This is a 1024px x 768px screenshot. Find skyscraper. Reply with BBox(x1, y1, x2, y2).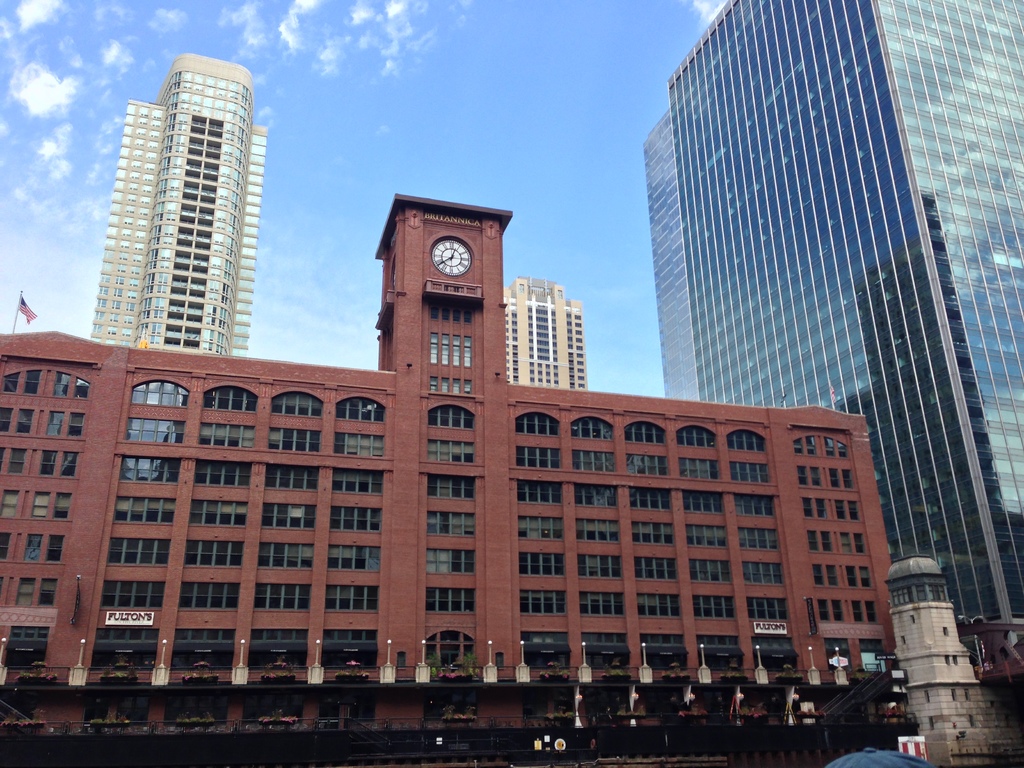
BBox(657, 0, 1023, 676).
